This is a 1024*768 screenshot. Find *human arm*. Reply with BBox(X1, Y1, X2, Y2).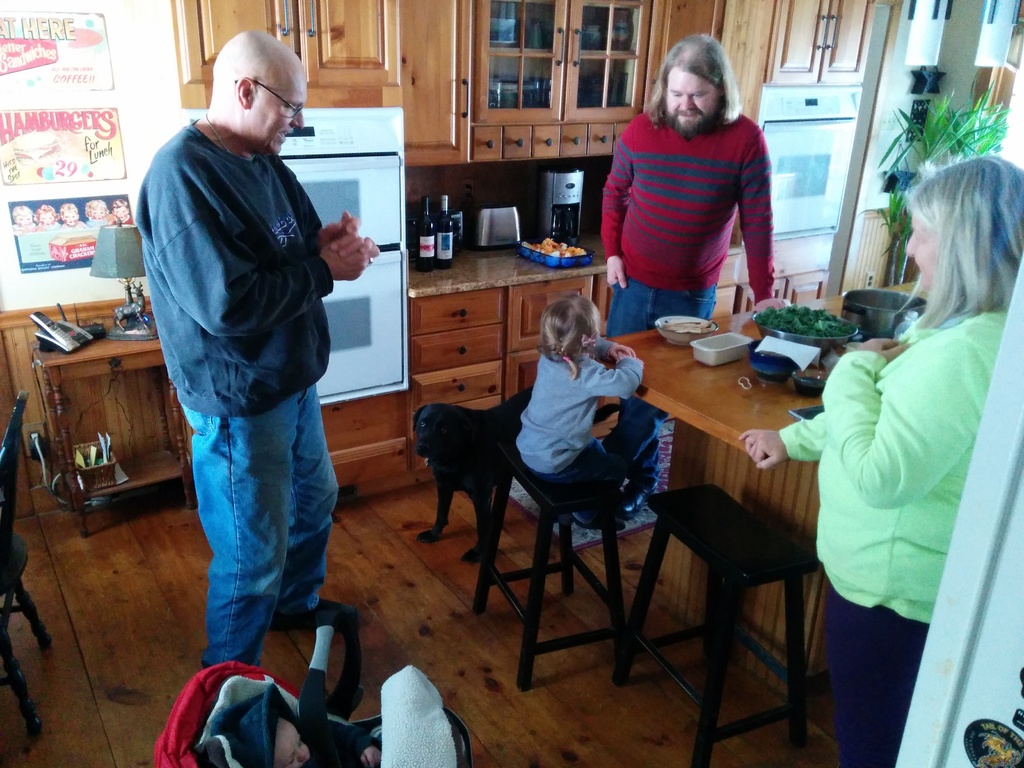
BBox(733, 127, 783, 312).
